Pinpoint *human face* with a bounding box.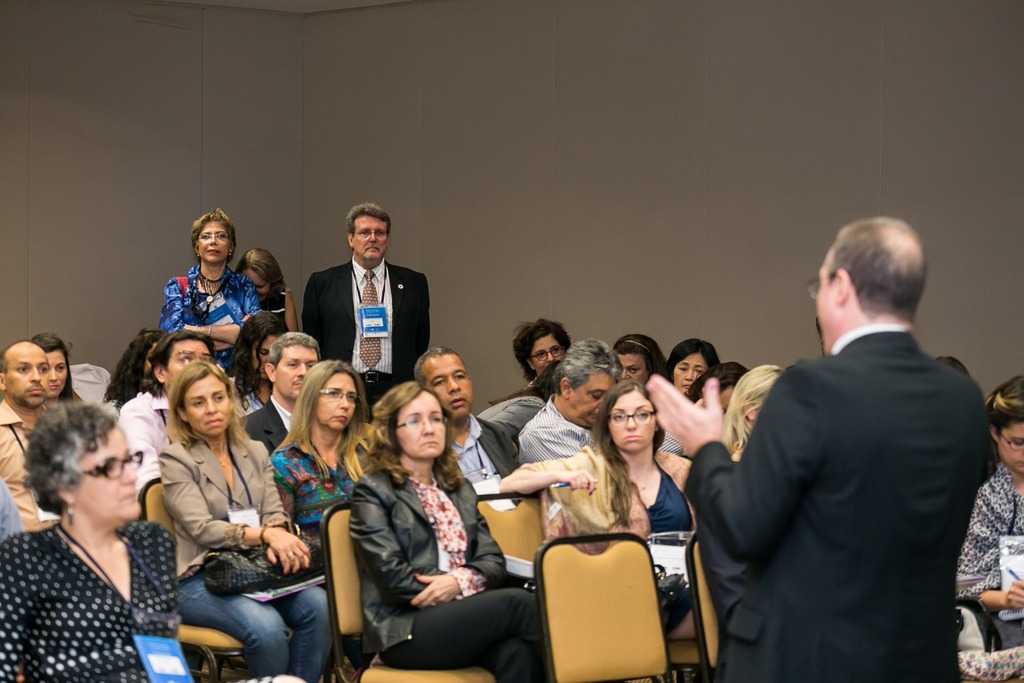
(995,420,1023,473).
